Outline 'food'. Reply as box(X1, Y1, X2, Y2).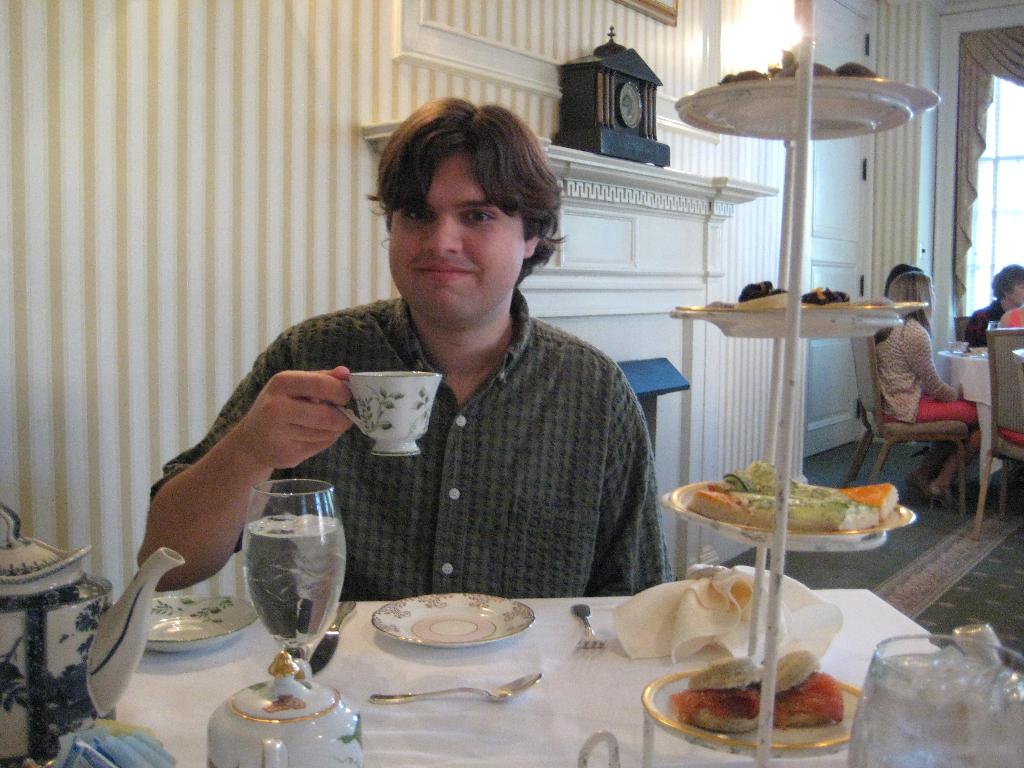
box(714, 49, 878, 85).
